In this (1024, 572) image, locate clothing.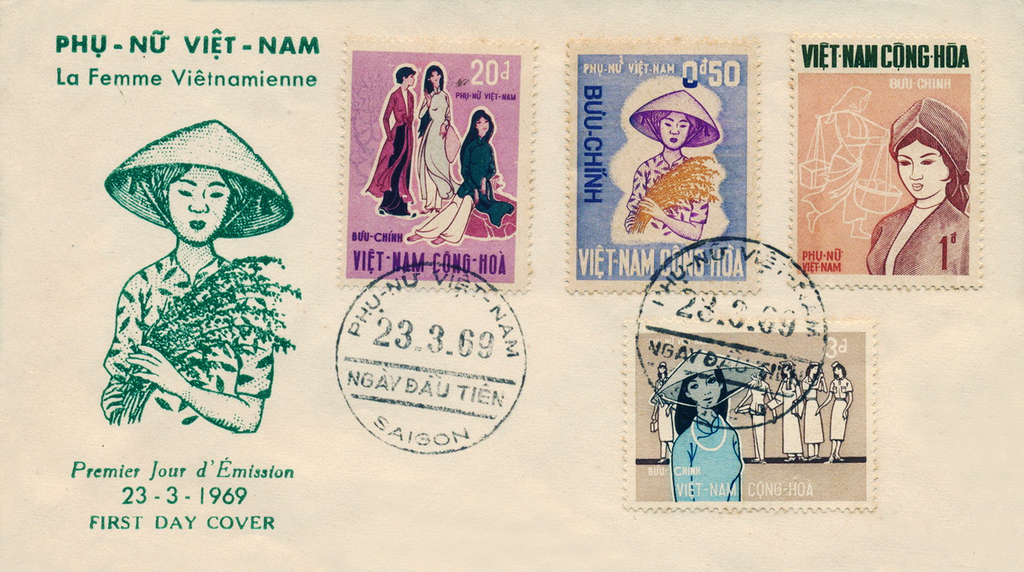
Bounding box: [x1=779, y1=376, x2=804, y2=454].
